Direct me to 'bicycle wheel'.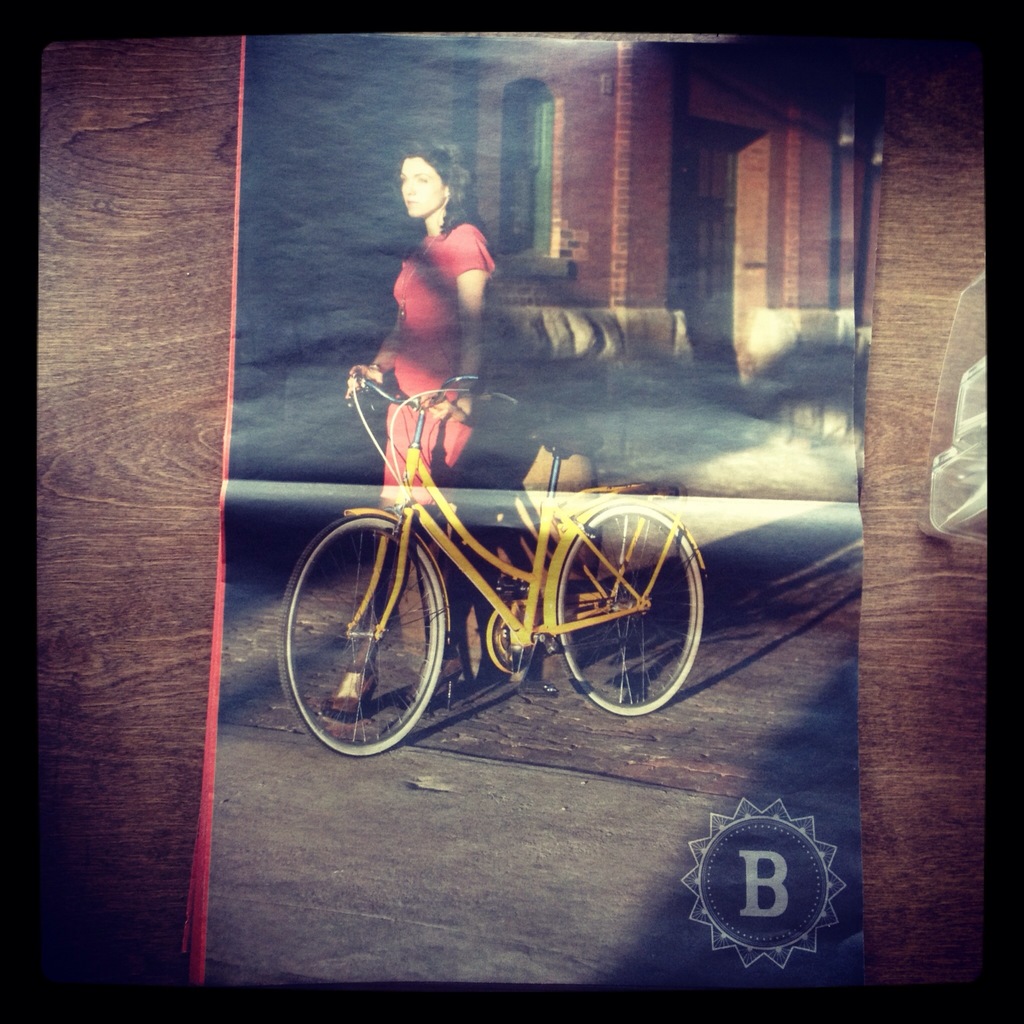
Direction: 557/503/712/725.
